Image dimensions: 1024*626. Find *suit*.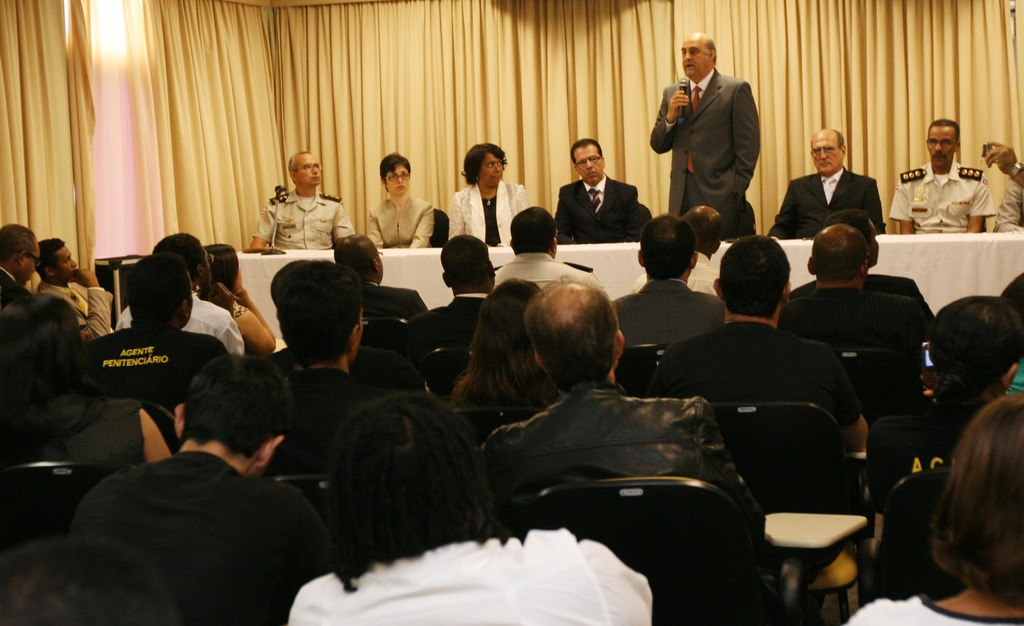
bbox(404, 292, 497, 367).
